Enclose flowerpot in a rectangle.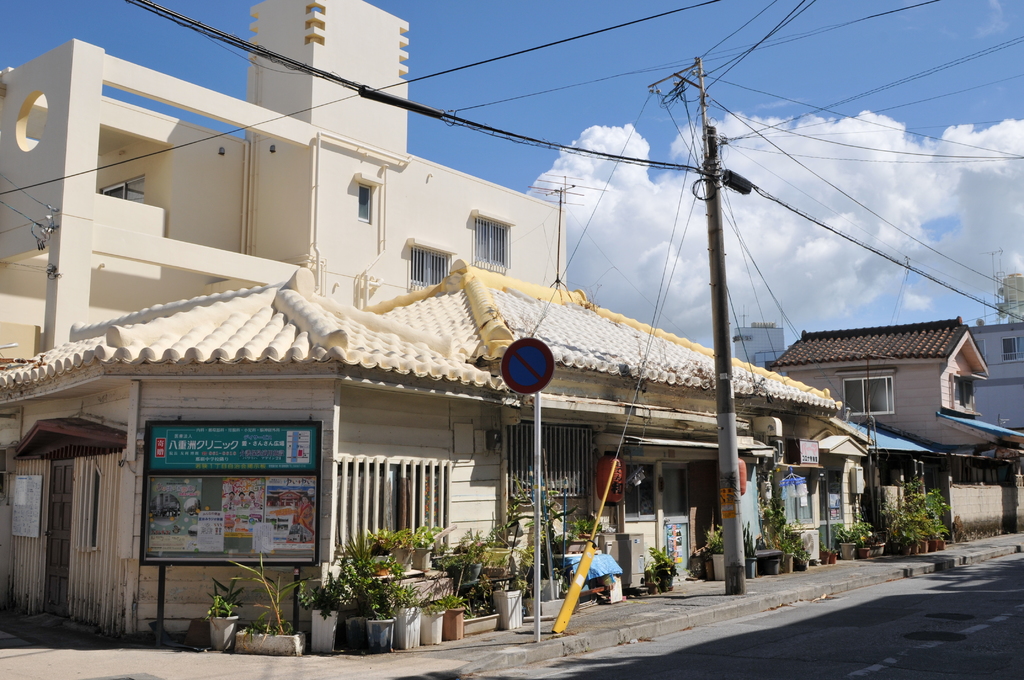
[left=238, top=622, right=303, bottom=658].
